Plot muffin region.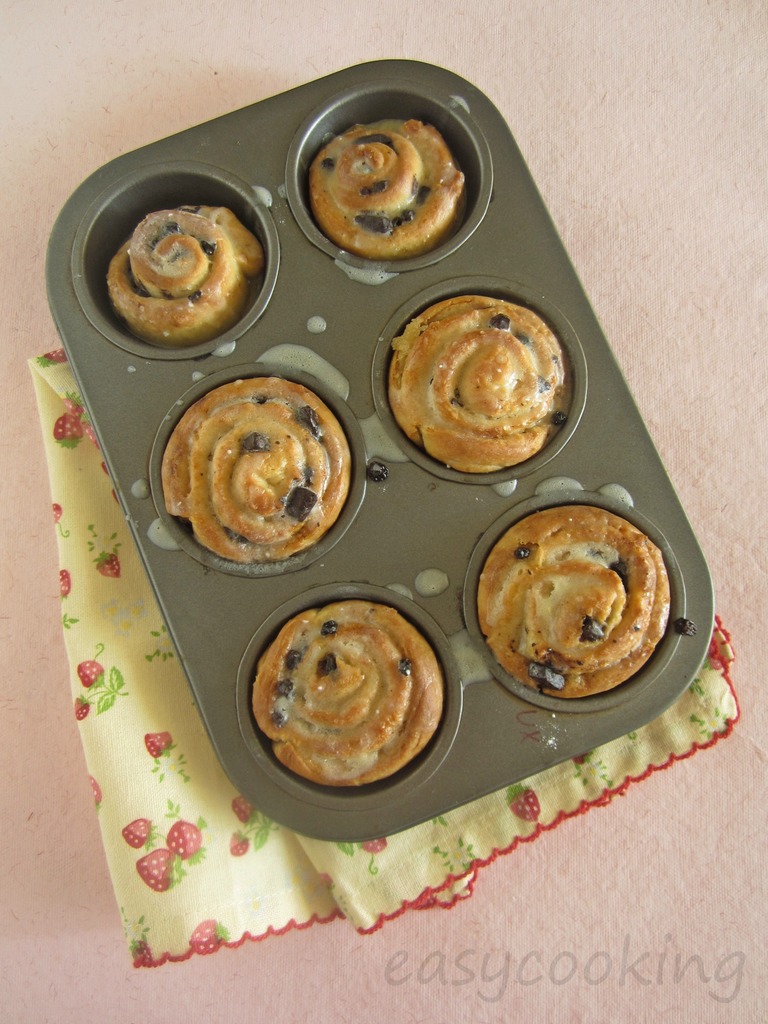
Plotted at [left=248, top=599, right=445, bottom=791].
